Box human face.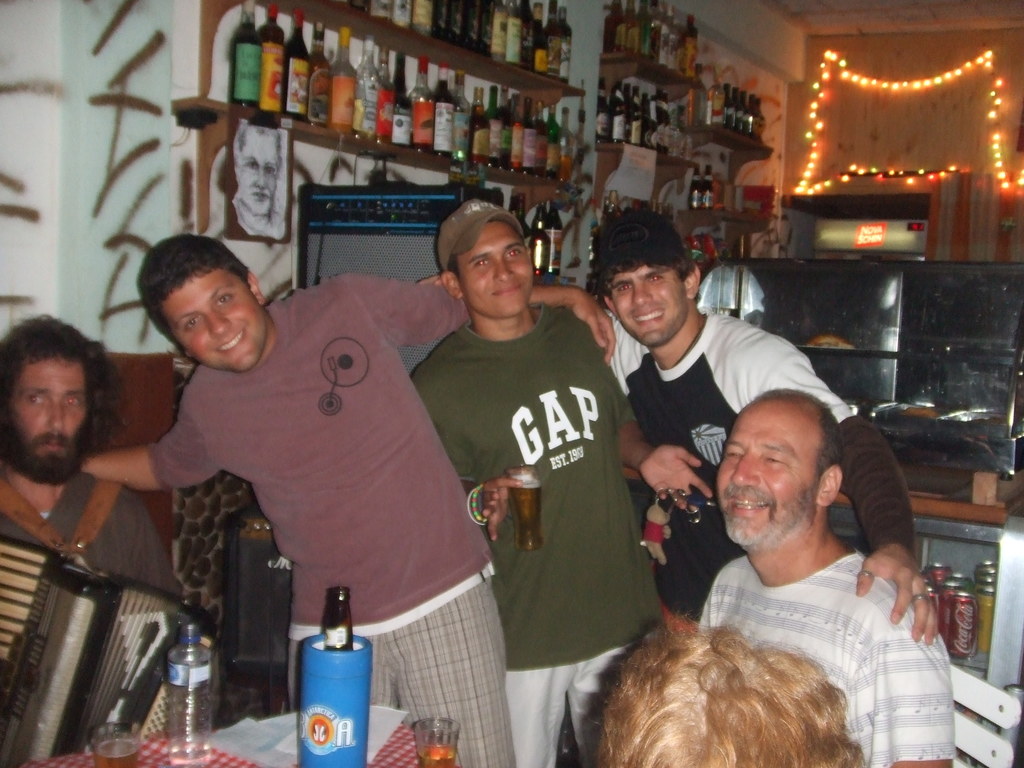
crop(716, 400, 818, 544).
